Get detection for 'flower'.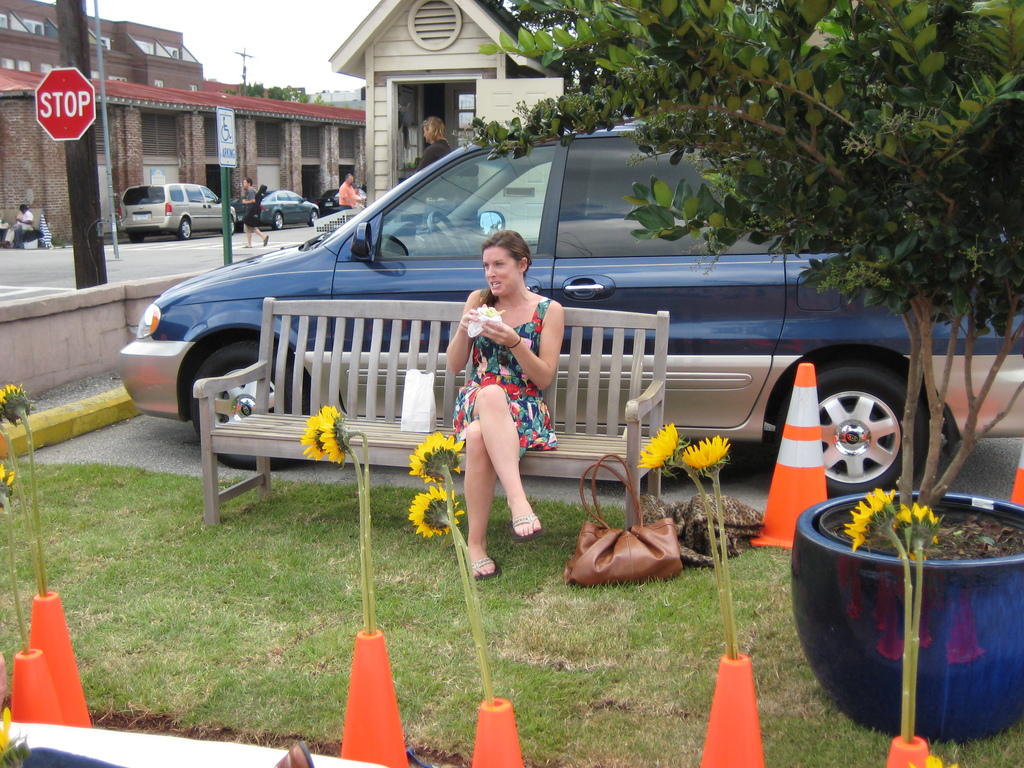
Detection: box=[894, 500, 945, 557].
